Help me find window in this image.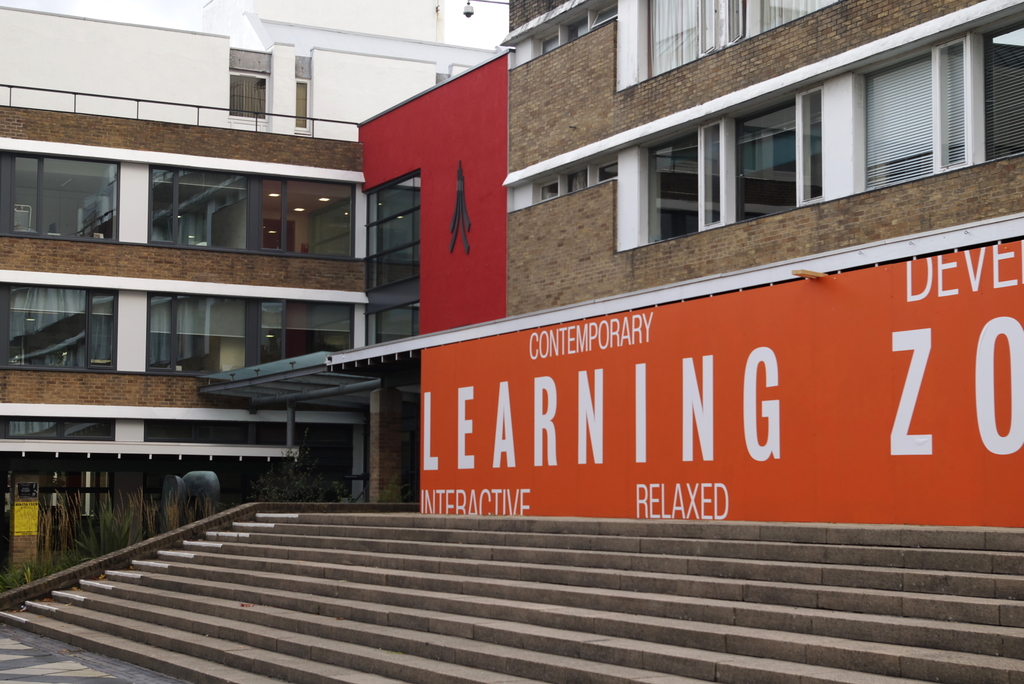
Found it: bbox=[0, 282, 114, 371].
